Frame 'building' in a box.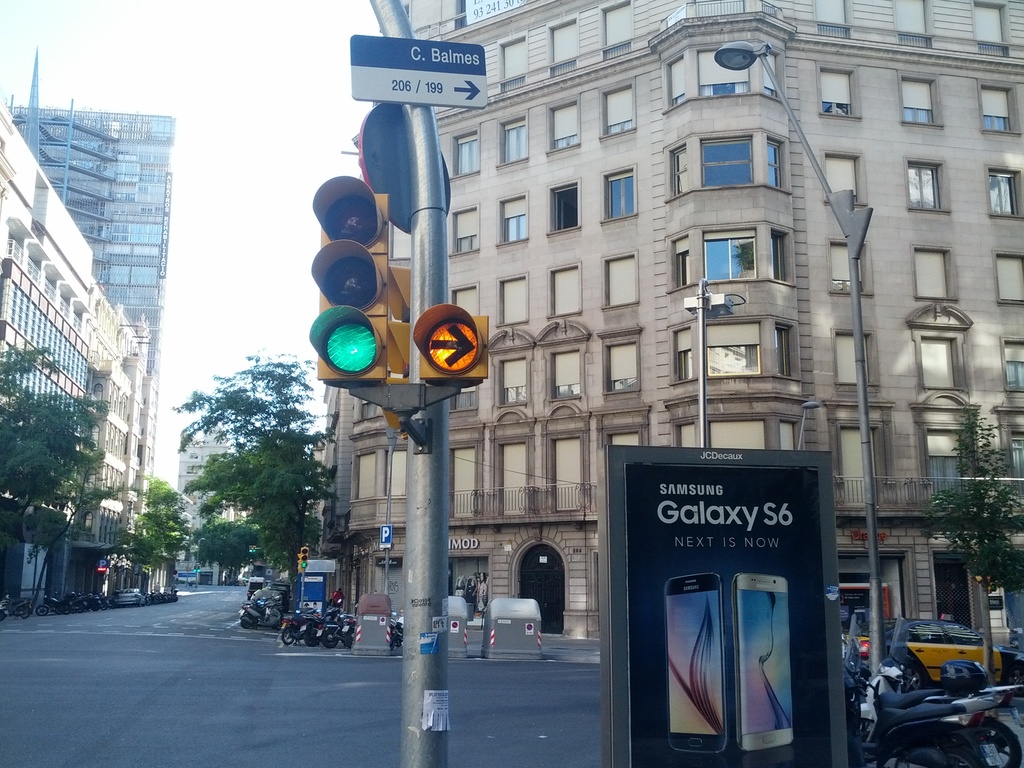
(x1=319, y1=0, x2=1023, y2=659).
